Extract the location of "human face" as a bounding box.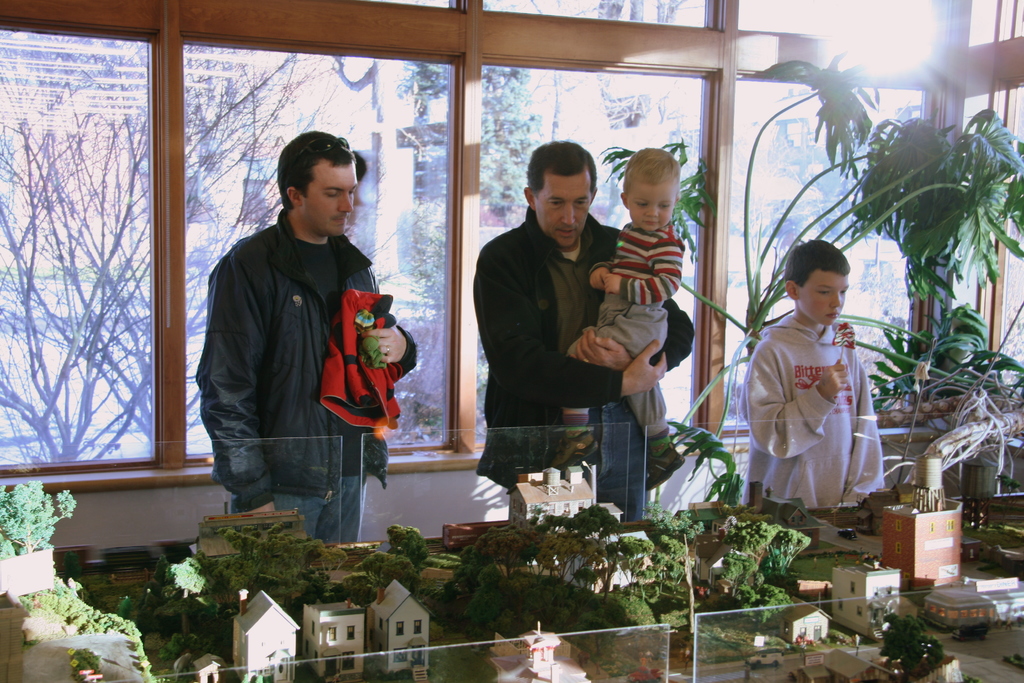
<box>301,156,357,236</box>.
